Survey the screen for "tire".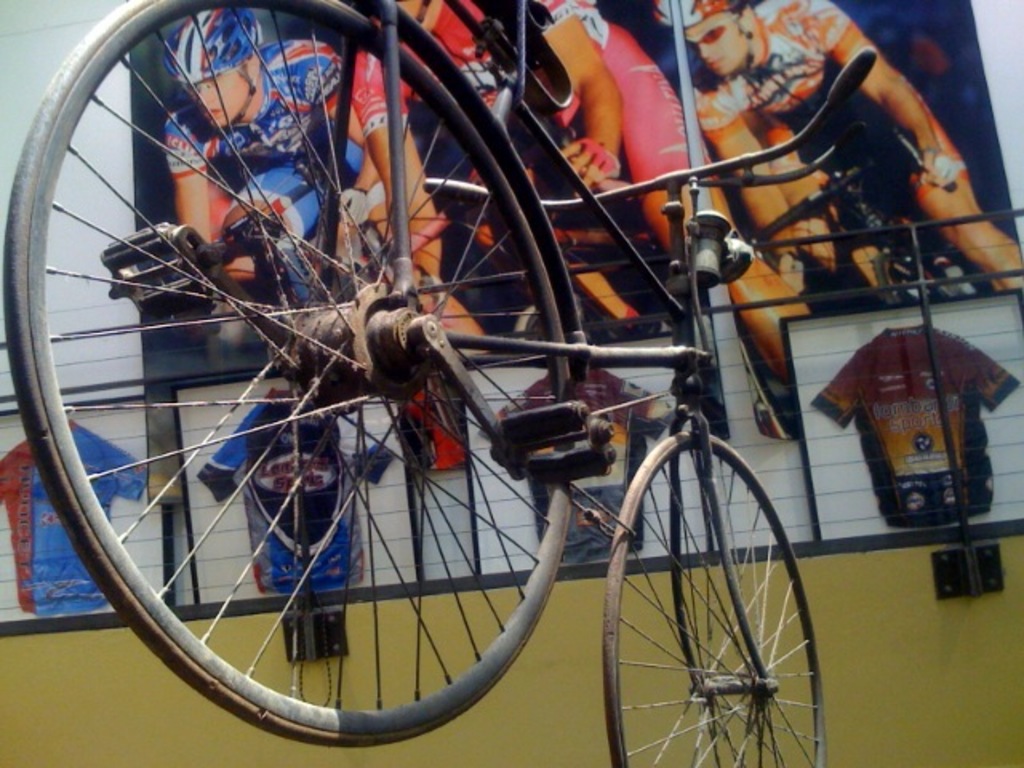
Survey found: {"x1": 515, "y1": 302, "x2": 582, "y2": 342}.
